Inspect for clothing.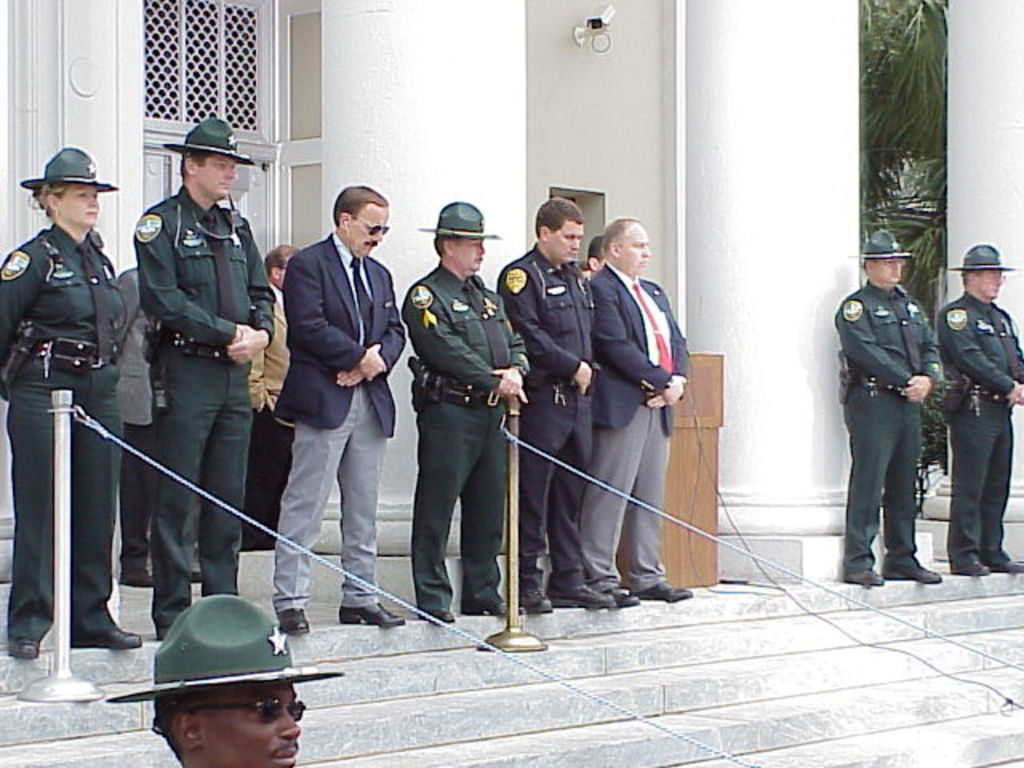
Inspection: {"x1": 277, "y1": 243, "x2": 400, "y2": 606}.
